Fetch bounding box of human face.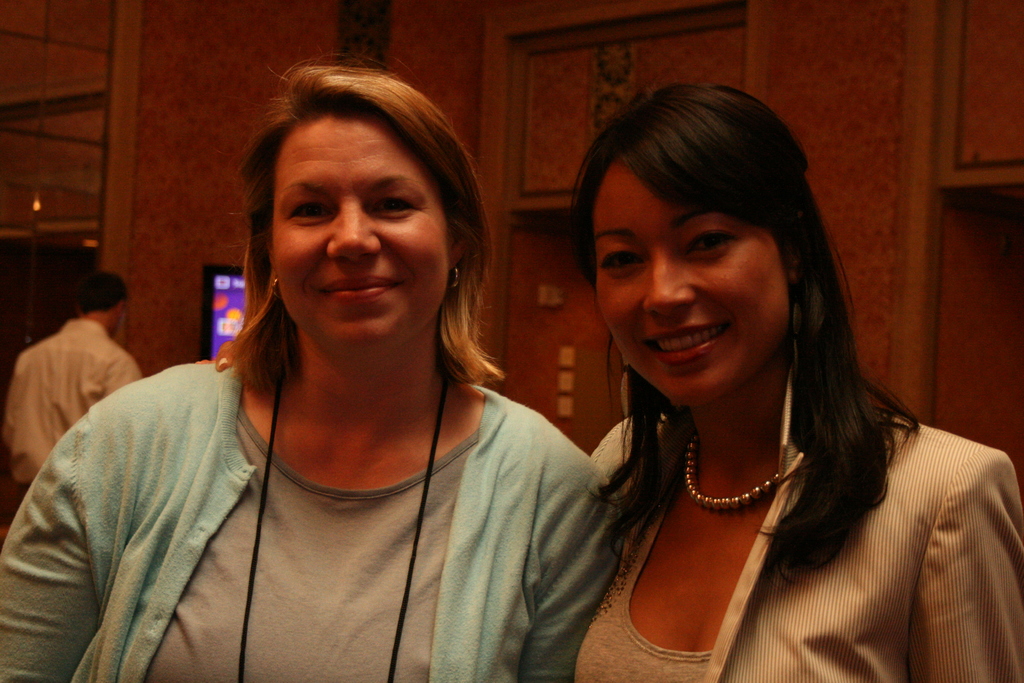
Bbox: [255, 113, 458, 352].
